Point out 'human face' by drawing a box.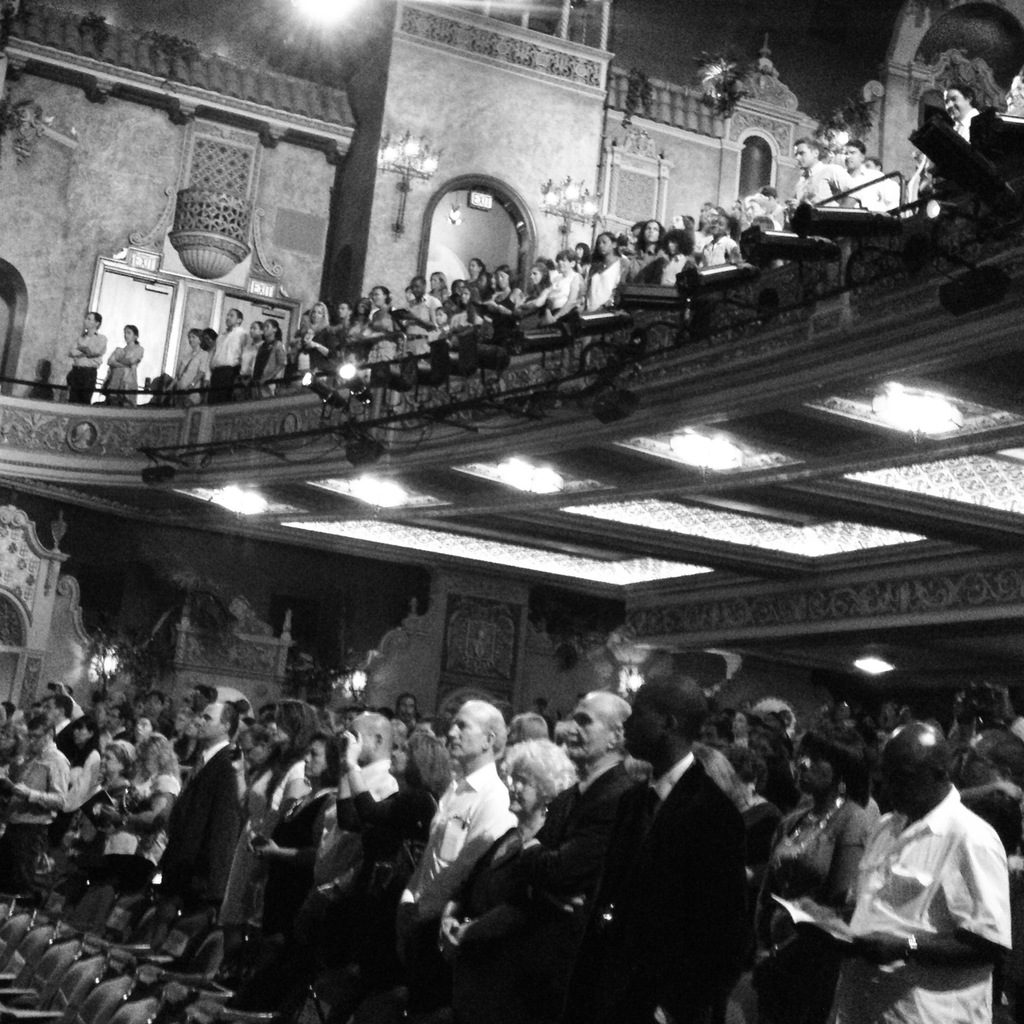
left=102, top=748, right=118, bottom=774.
